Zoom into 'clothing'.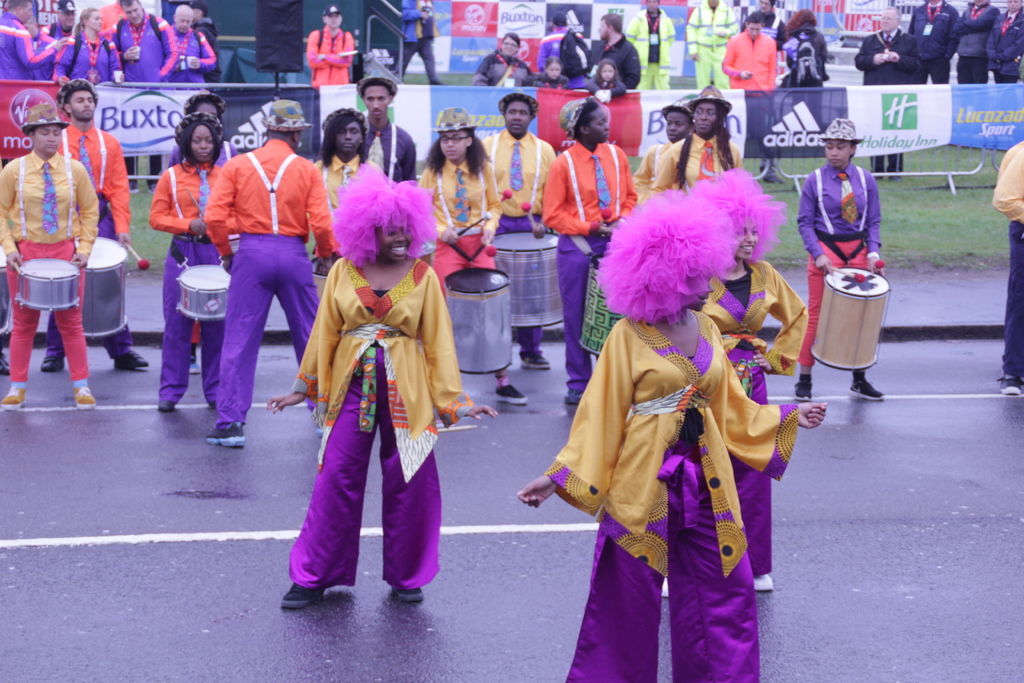
Zoom target: (798, 163, 878, 374).
